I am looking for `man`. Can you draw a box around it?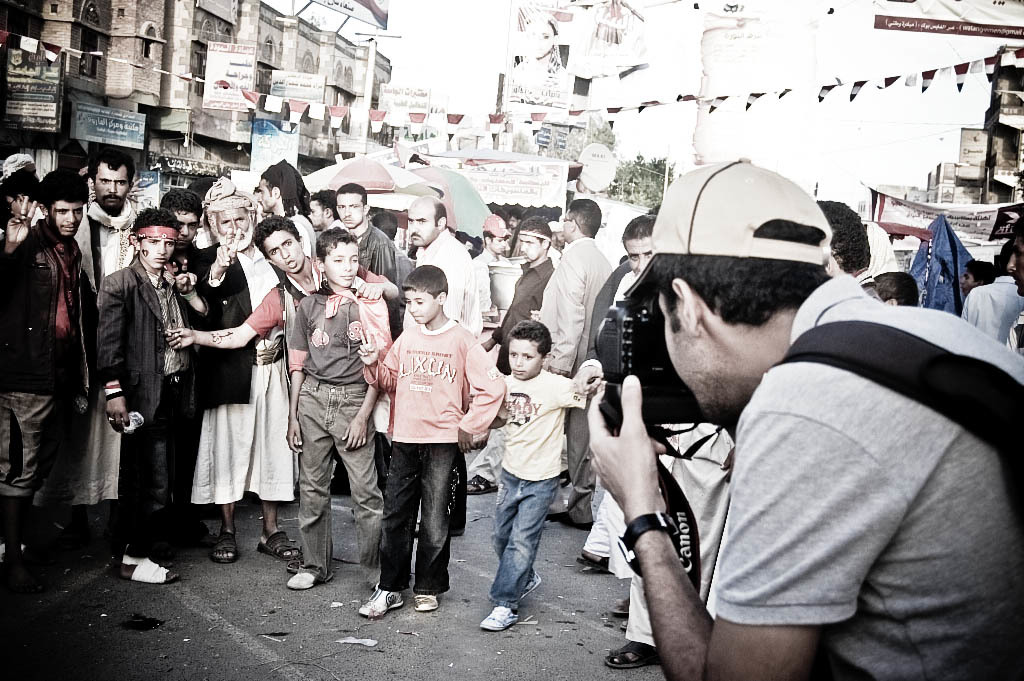
Sure, the bounding box is left=140, top=185, right=207, bottom=305.
